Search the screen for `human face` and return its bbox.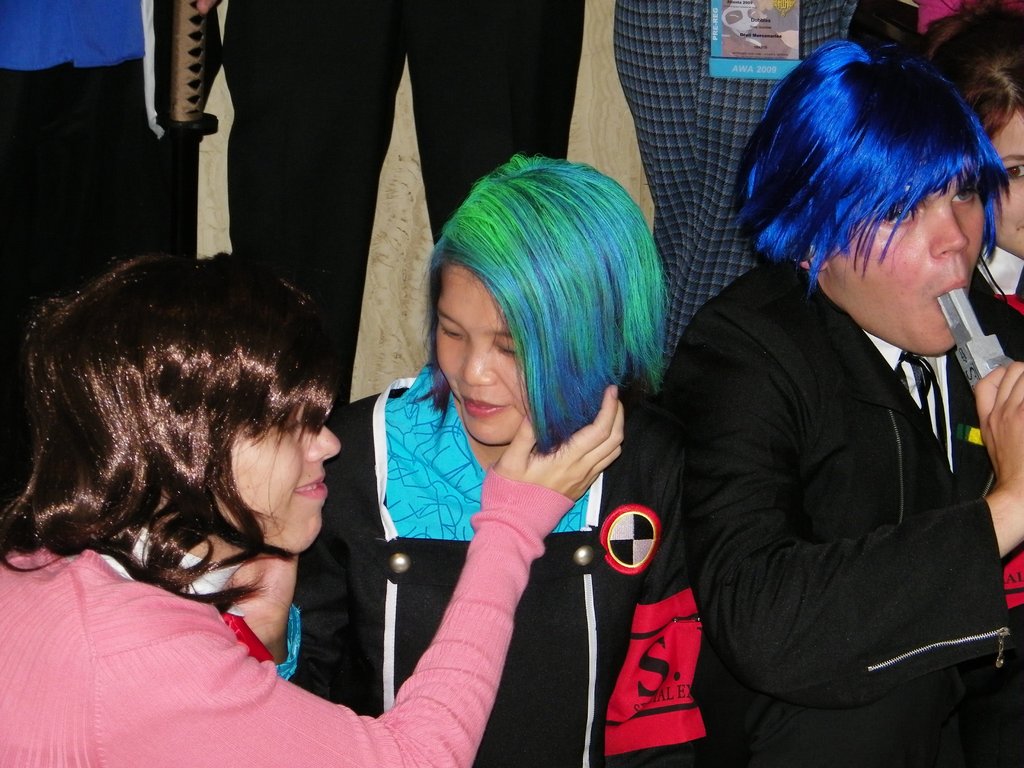
Found: locate(994, 110, 1023, 256).
